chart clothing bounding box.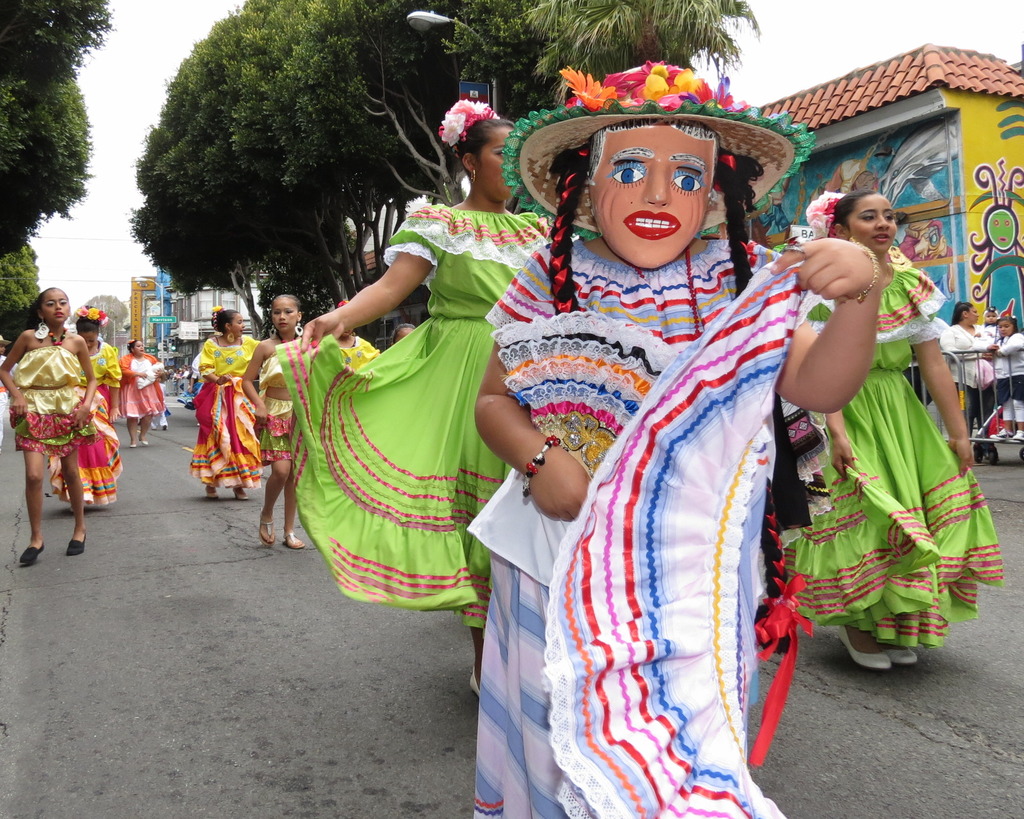
Charted: <region>186, 334, 261, 484</region>.
